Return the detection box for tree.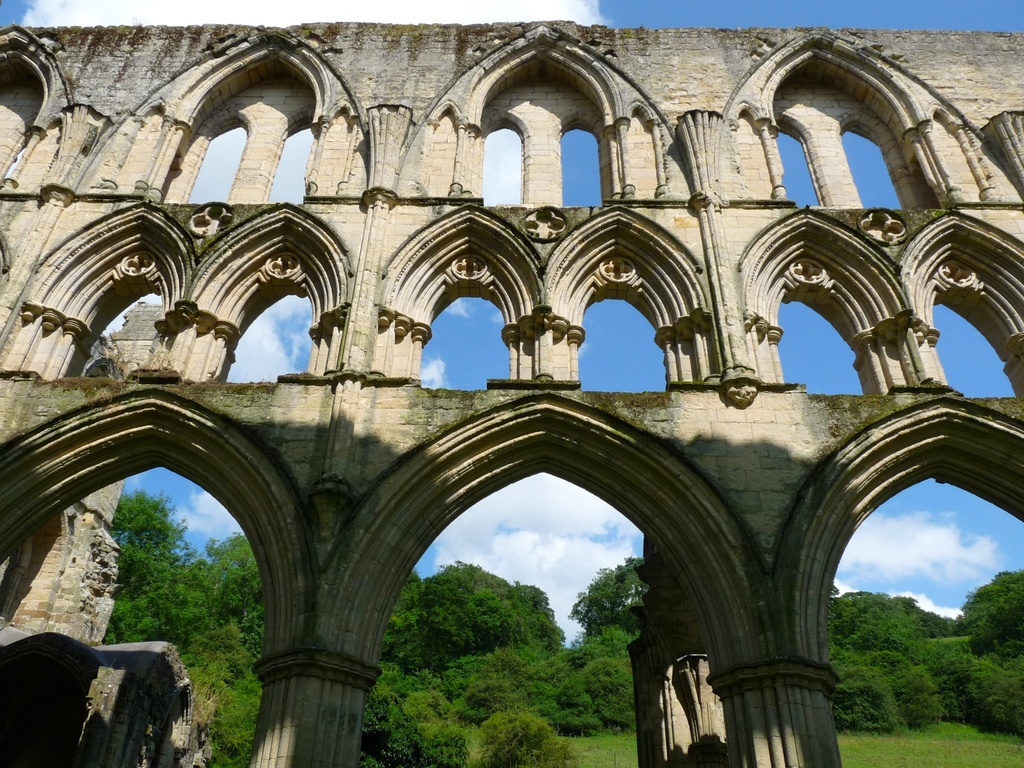
left=107, top=483, right=214, bottom=645.
